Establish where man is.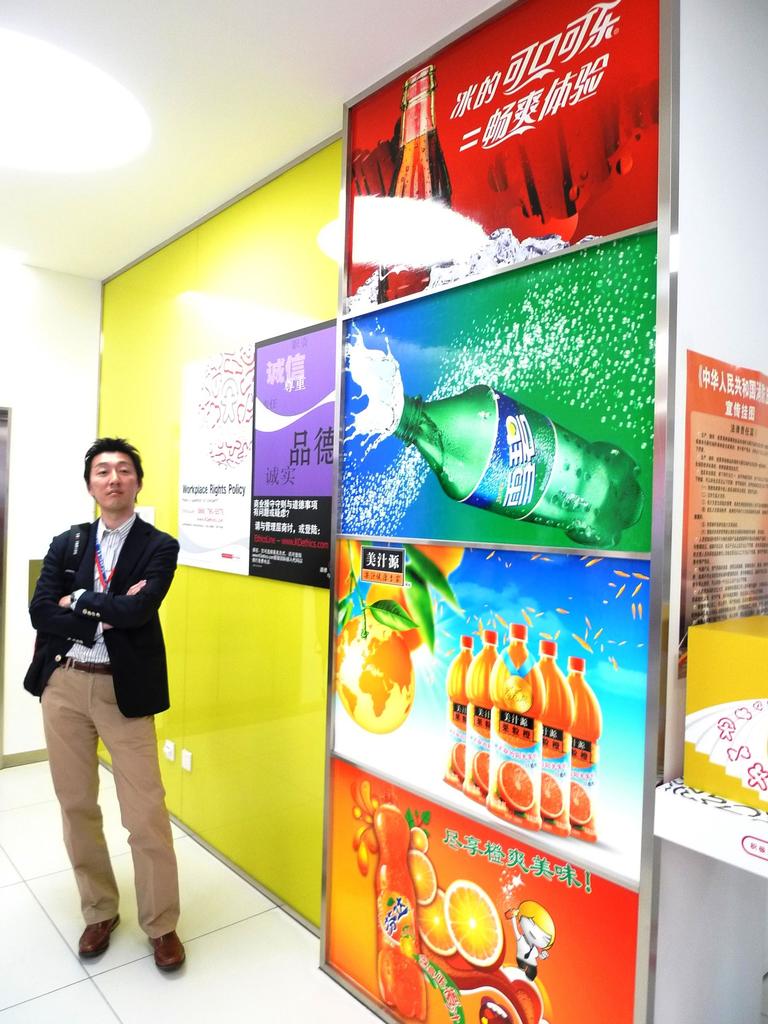
Established at bbox=[24, 433, 191, 961].
